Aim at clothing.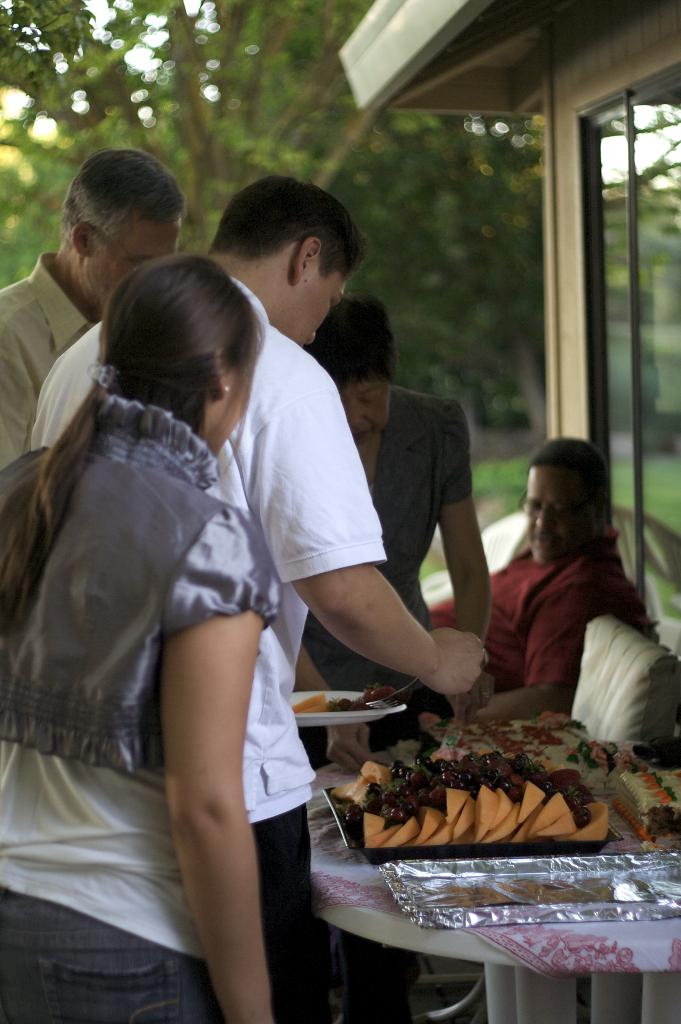
Aimed at (left=26, top=282, right=410, bottom=1023).
